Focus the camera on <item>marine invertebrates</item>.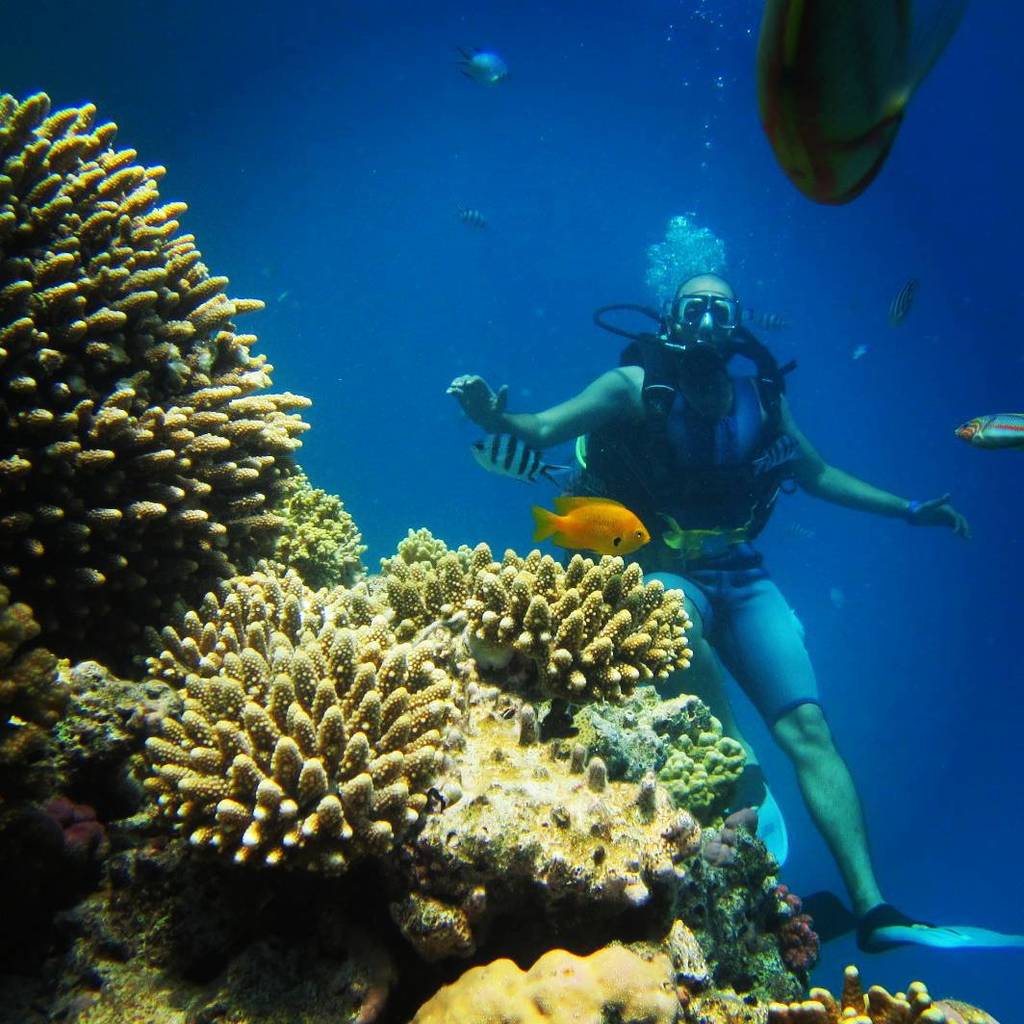
Focus region: Rect(774, 876, 842, 983).
